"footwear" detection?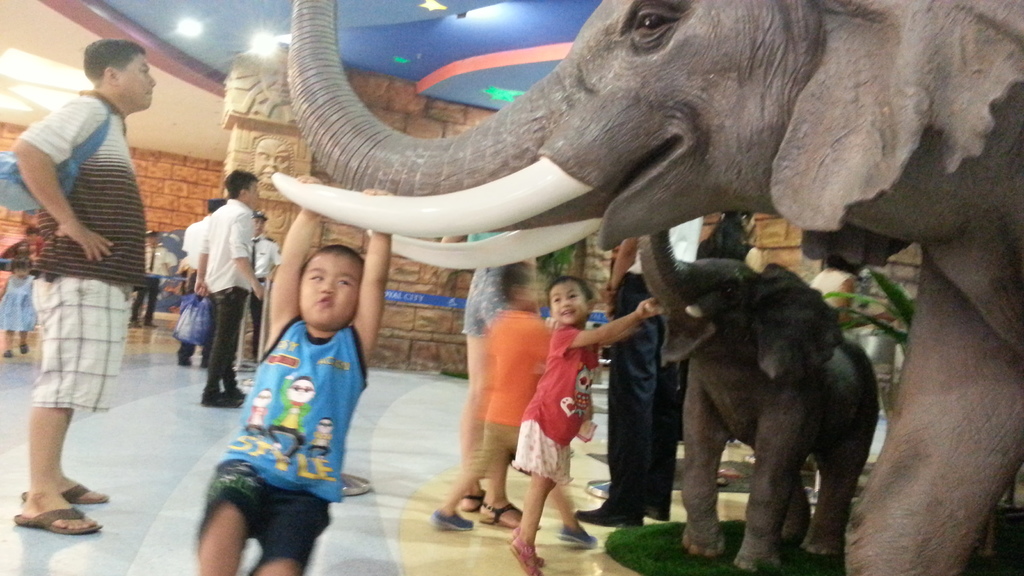
x1=579 y1=502 x2=641 y2=533
